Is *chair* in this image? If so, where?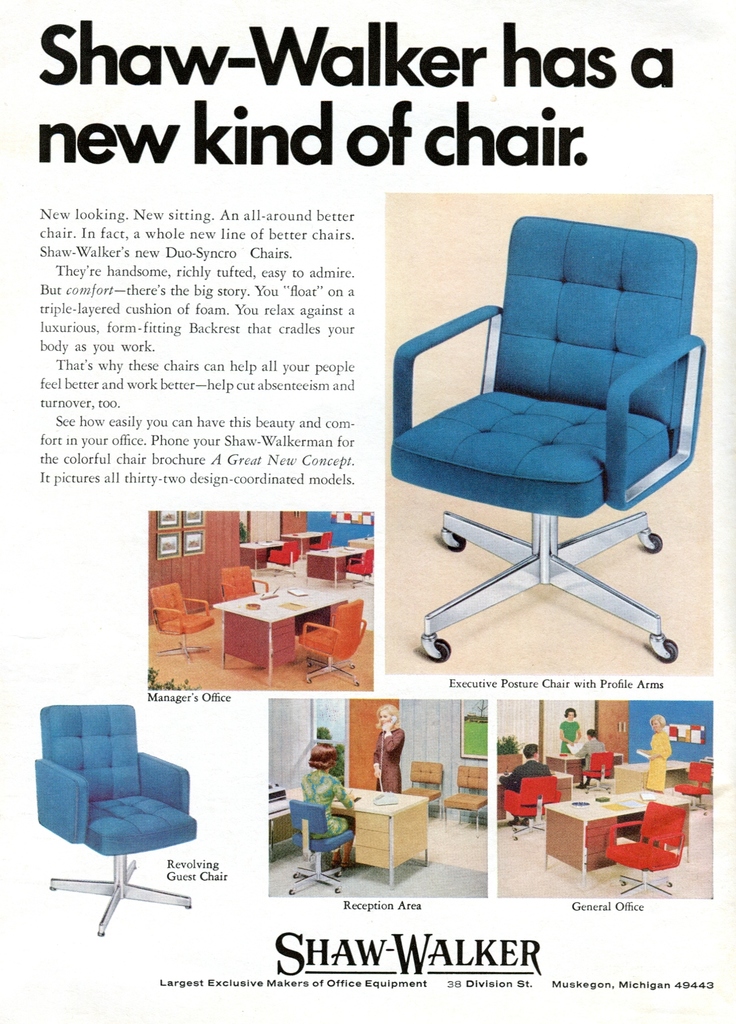
Yes, at crop(268, 540, 299, 566).
